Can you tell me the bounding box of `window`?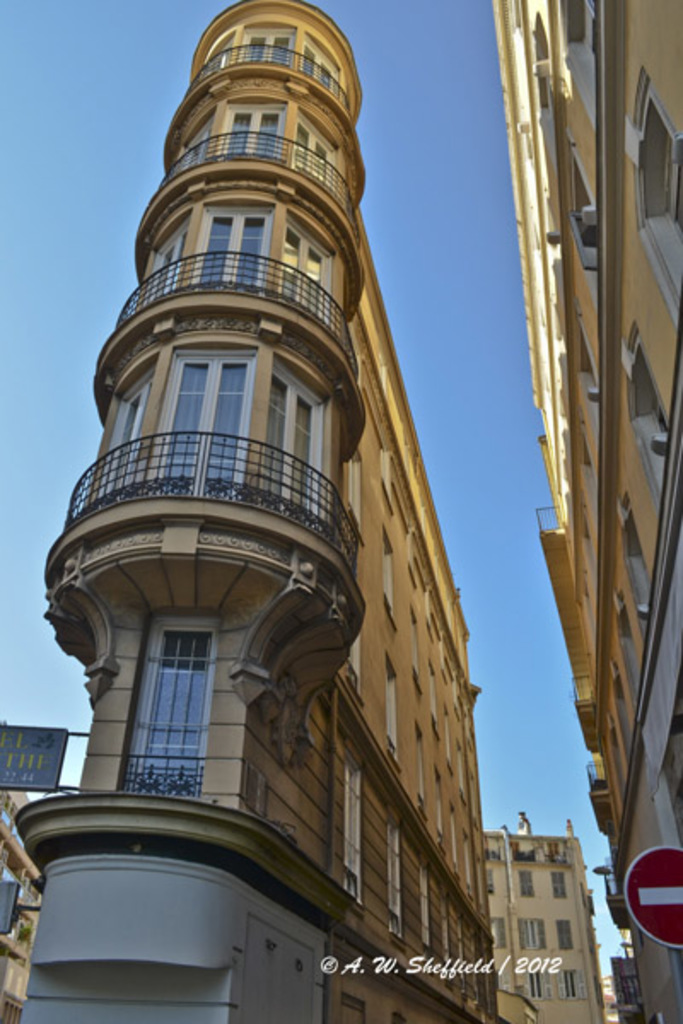
[x1=244, y1=19, x2=287, y2=70].
